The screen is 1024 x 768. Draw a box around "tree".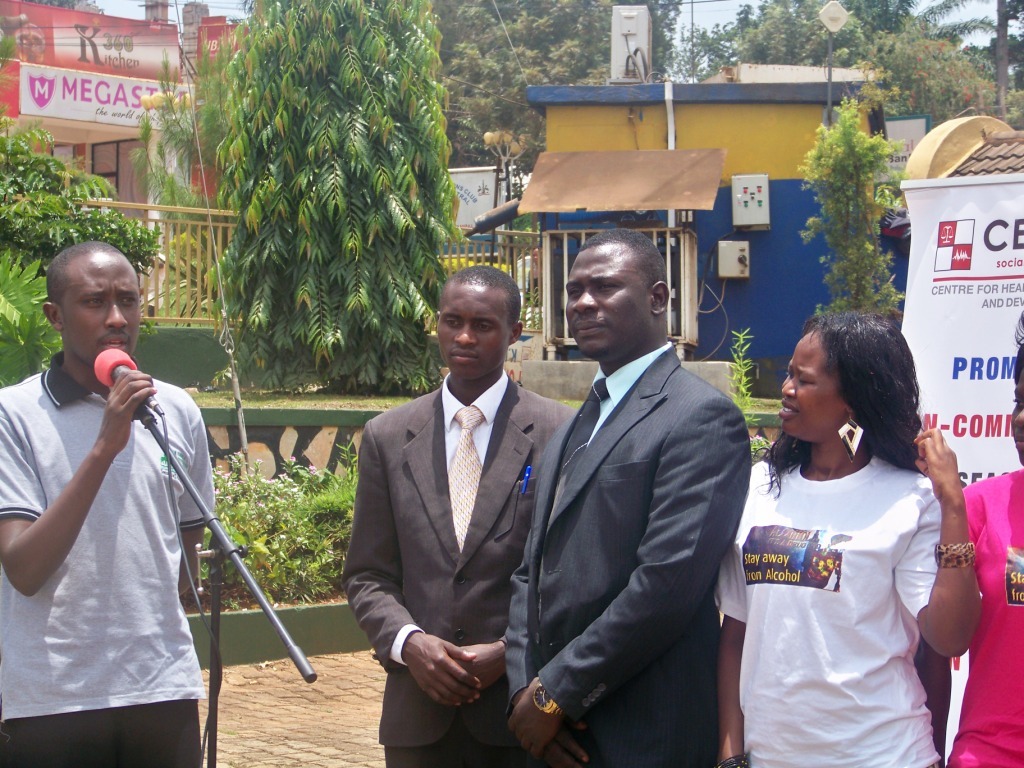
{"left": 674, "top": 0, "right": 997, "bottom": 146}.
